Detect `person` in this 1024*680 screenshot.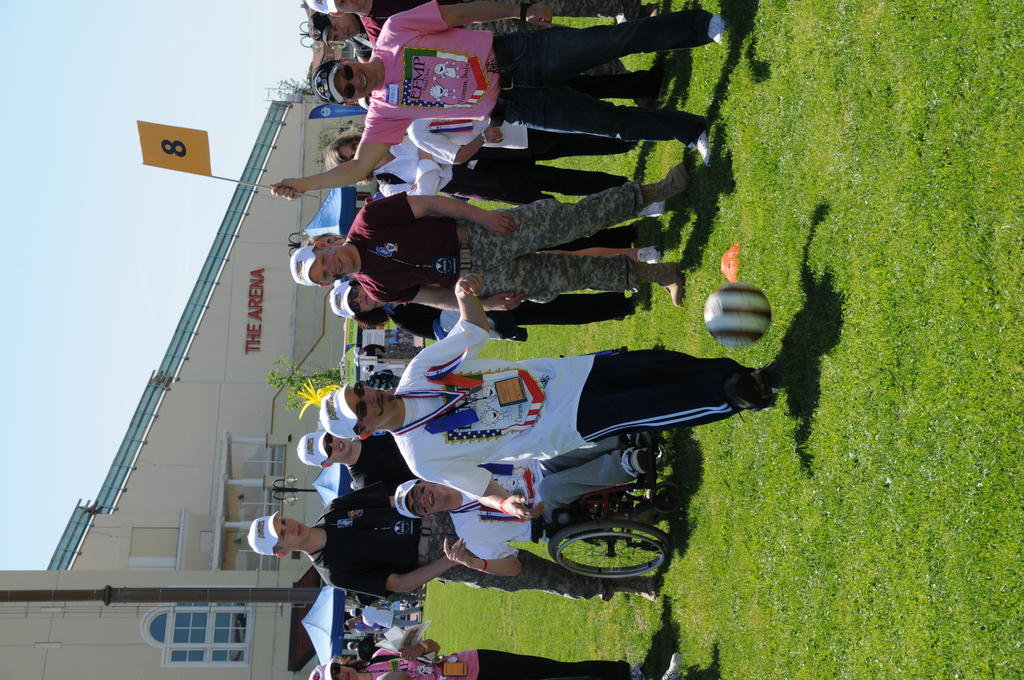
Detection: 301:8:656:70.
